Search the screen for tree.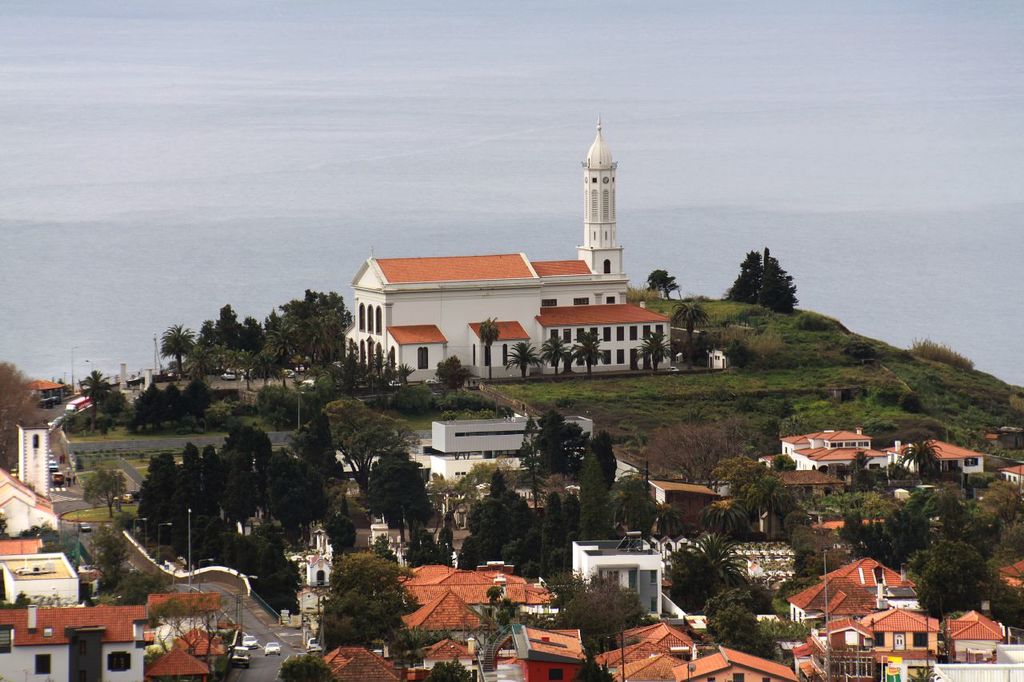
Found at 0/357/43/457.
